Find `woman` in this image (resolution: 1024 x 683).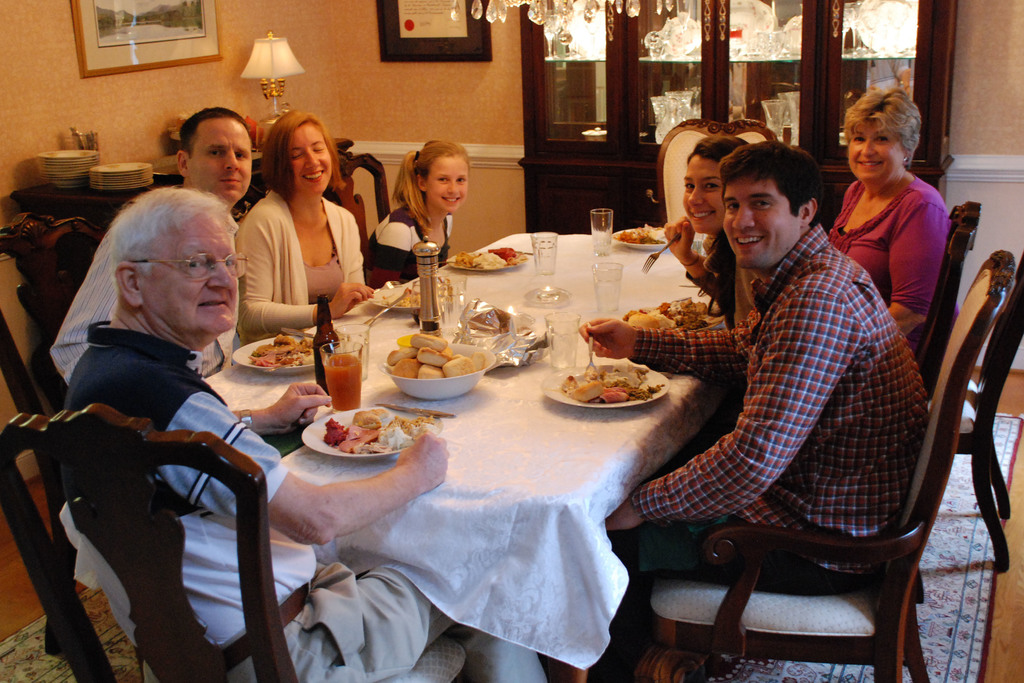
x1=222 y1=113 x2=362 y2=338.
